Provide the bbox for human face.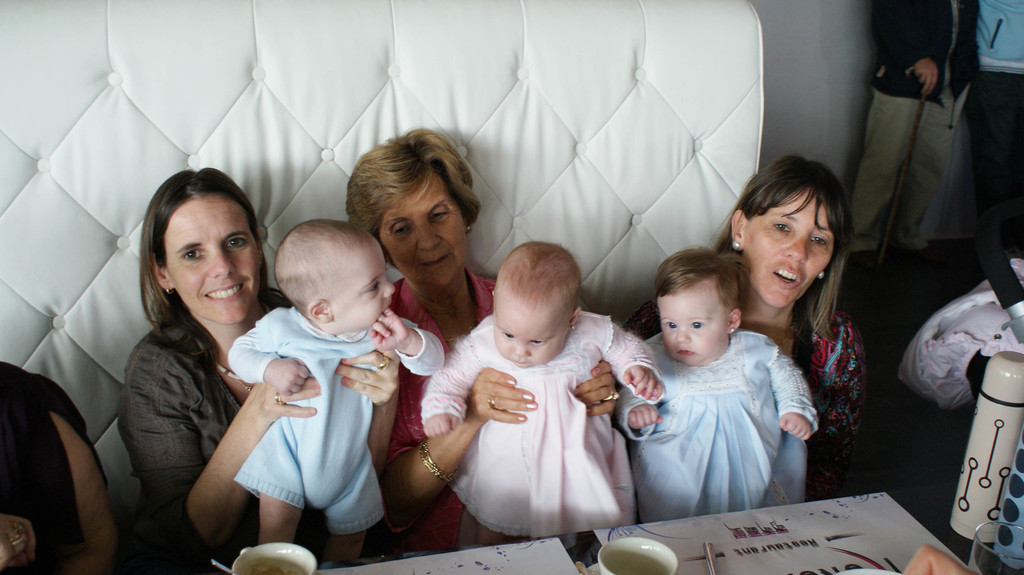
(492, 306, 569, 368).
